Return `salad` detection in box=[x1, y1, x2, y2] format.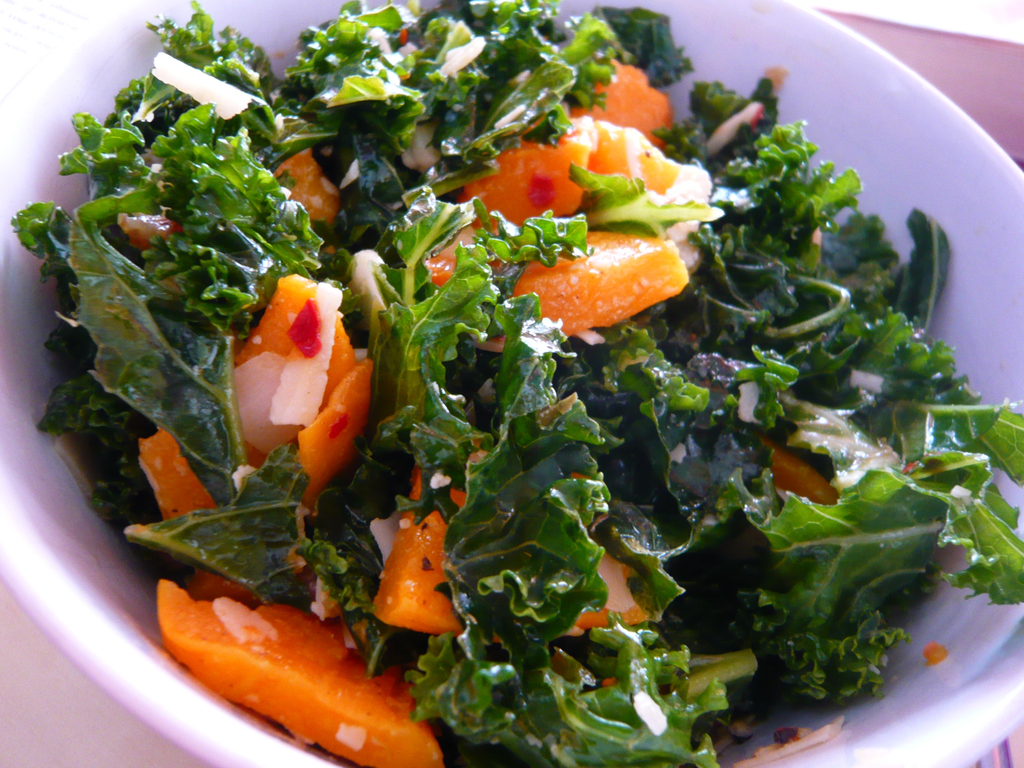
box=[5, 0, 1023, 767].
